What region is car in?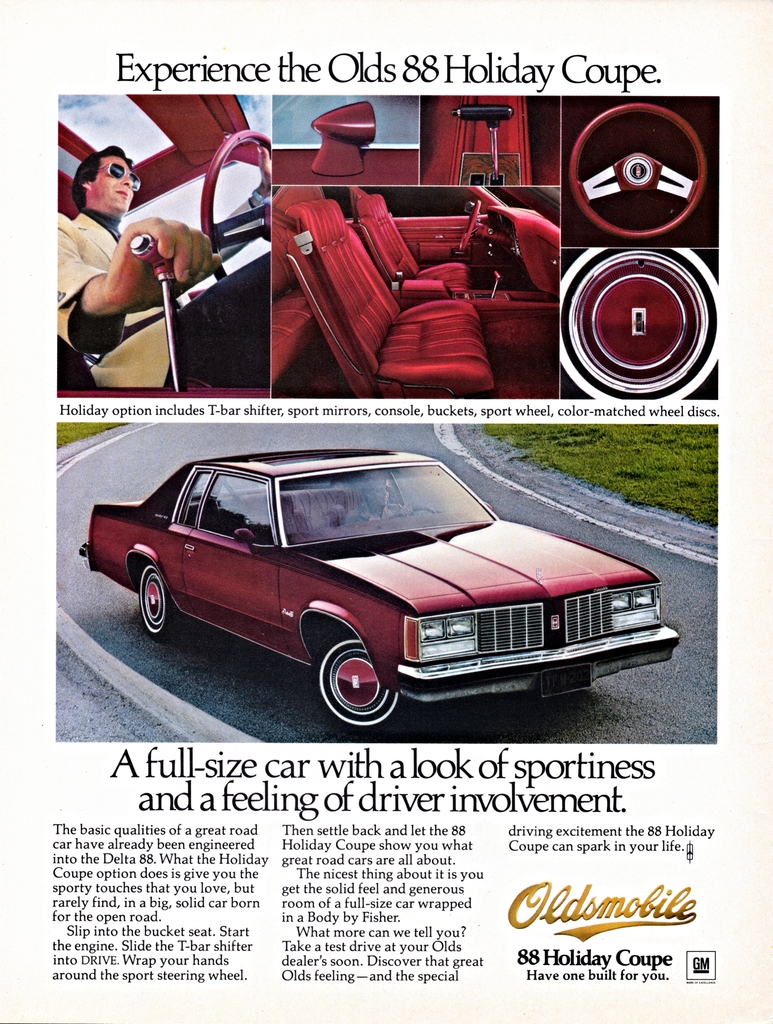
l=52, t=434, r=678, b=718.
